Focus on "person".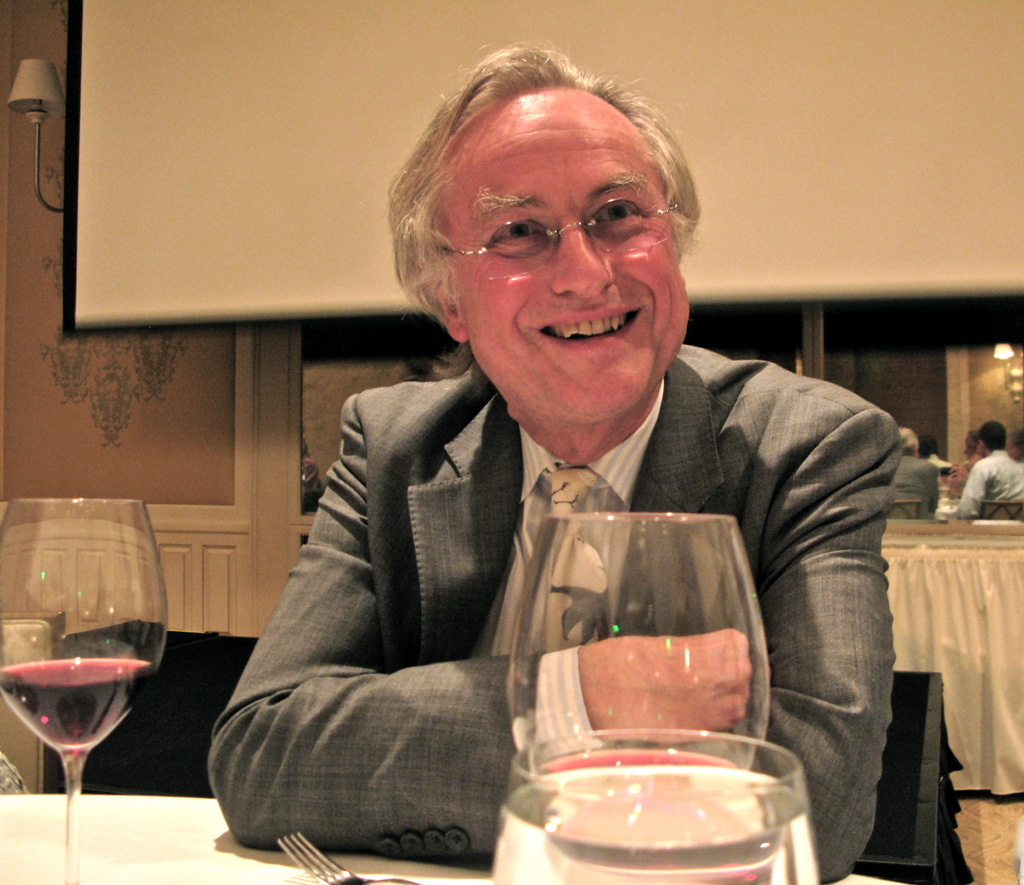
Focused at l=921, t=436, r=951, b=520.
